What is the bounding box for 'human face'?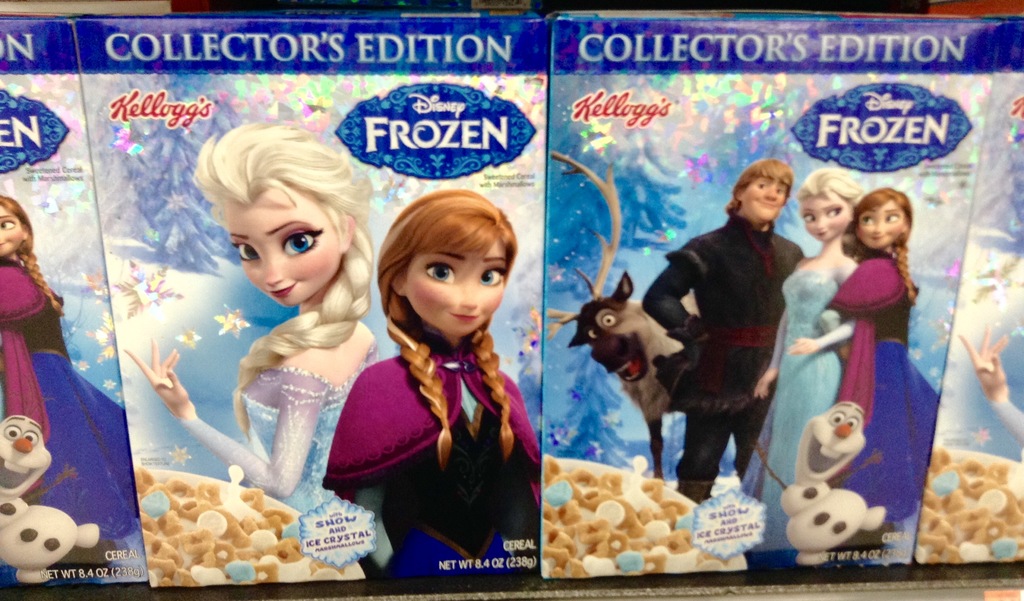
[left=406, top=241, right=508, bottom=337].
